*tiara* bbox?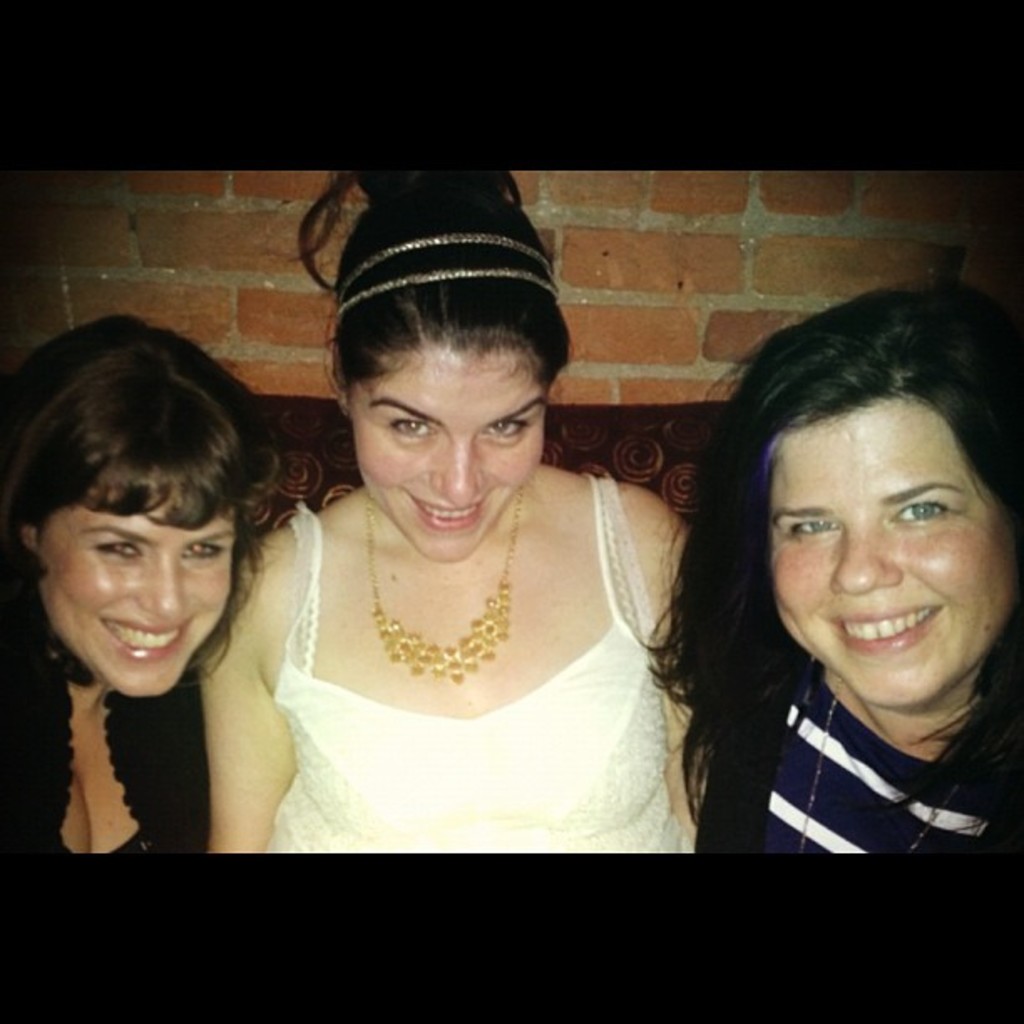
(331,234,562,321)
